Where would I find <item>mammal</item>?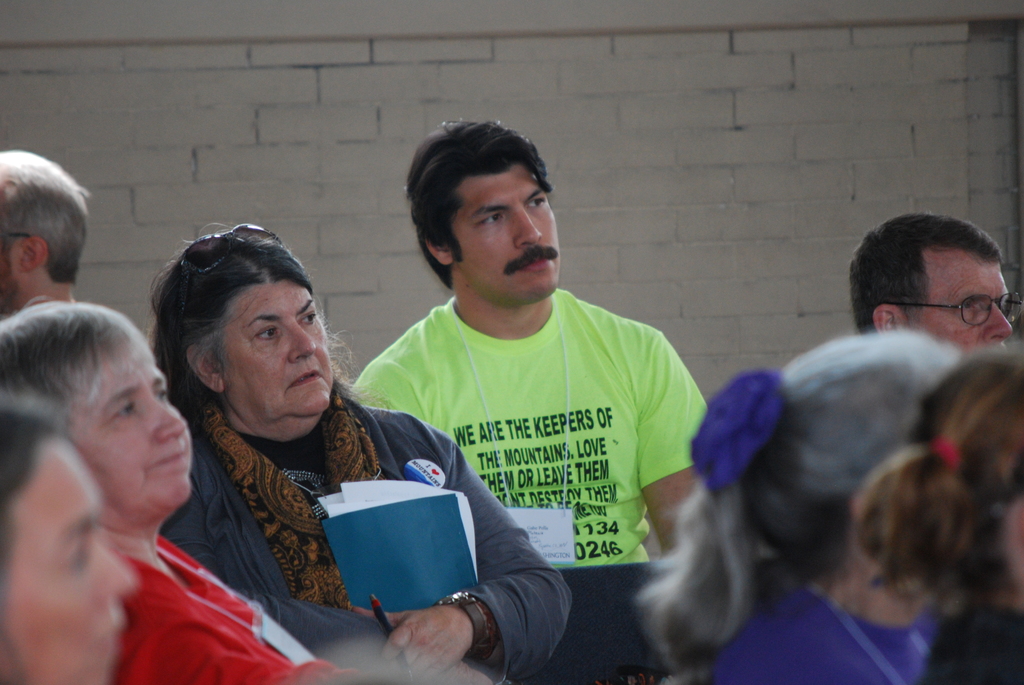
At box=[850, 343, 1023, 684].
